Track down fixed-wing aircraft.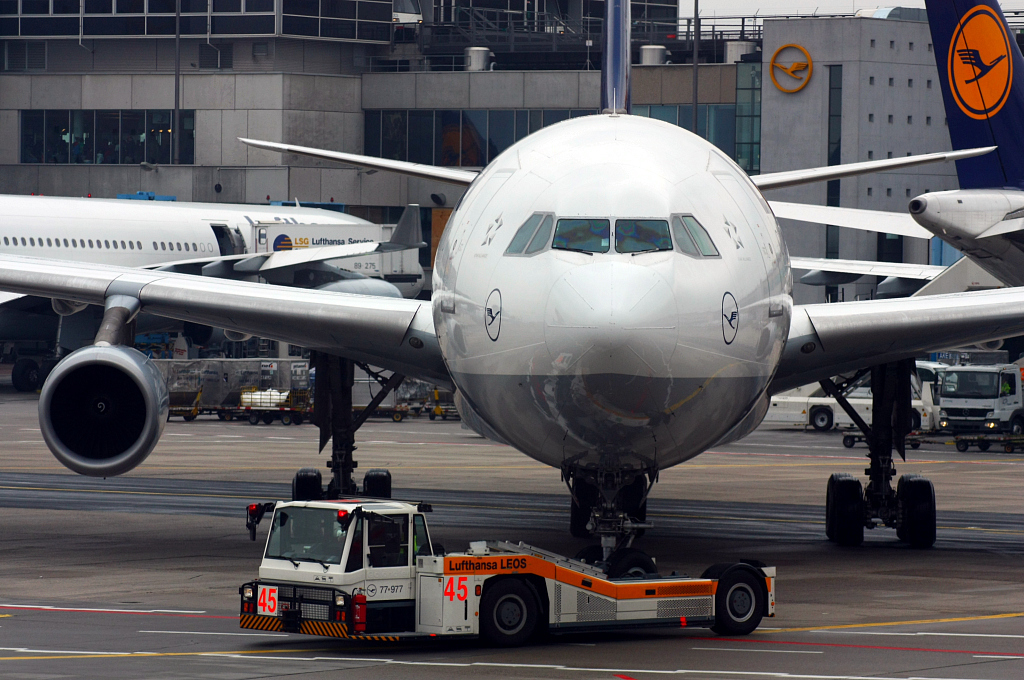
Tracked to rect(0, 191, 445, 395).
